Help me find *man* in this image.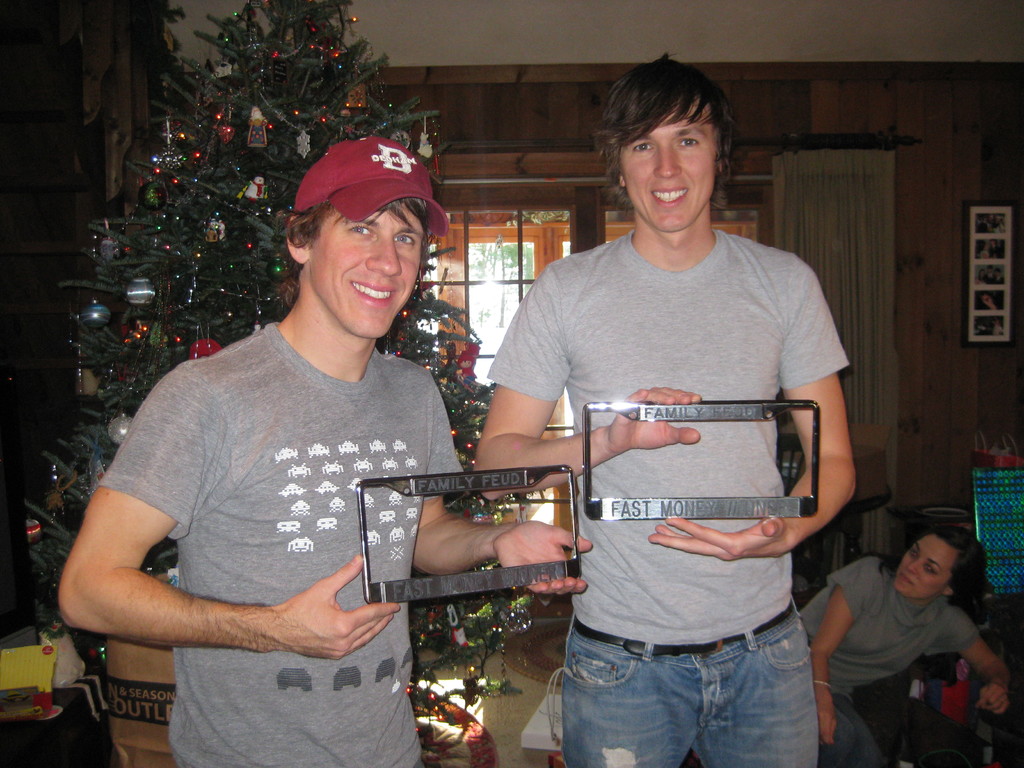
Found it: crop(54, 136, 596, 767).
